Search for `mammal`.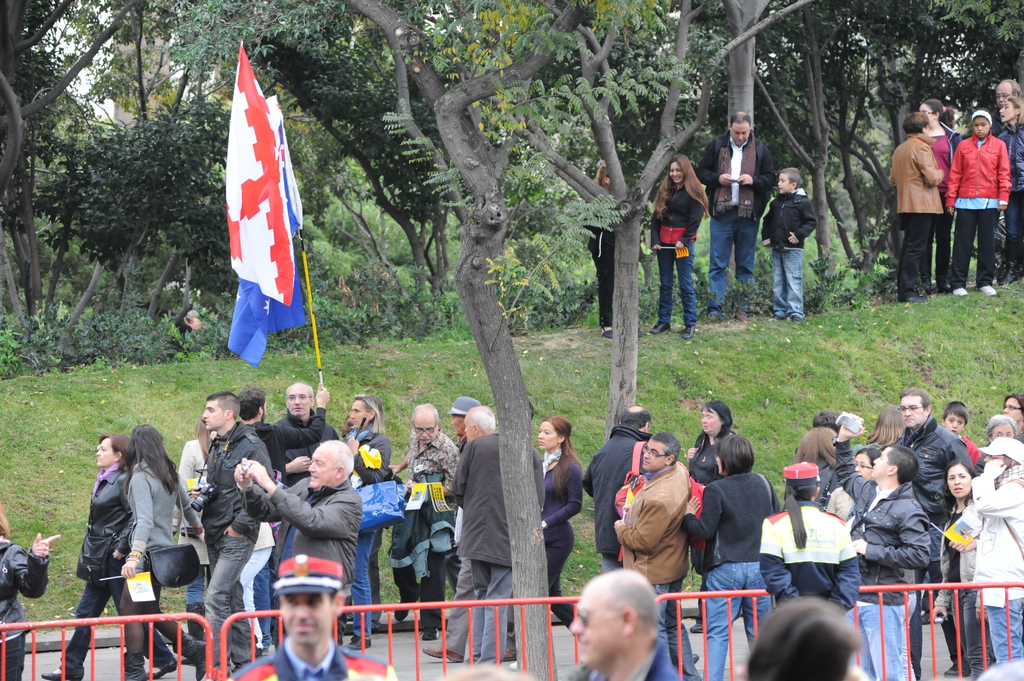
Found at <box>612,429,705,680</box>.
